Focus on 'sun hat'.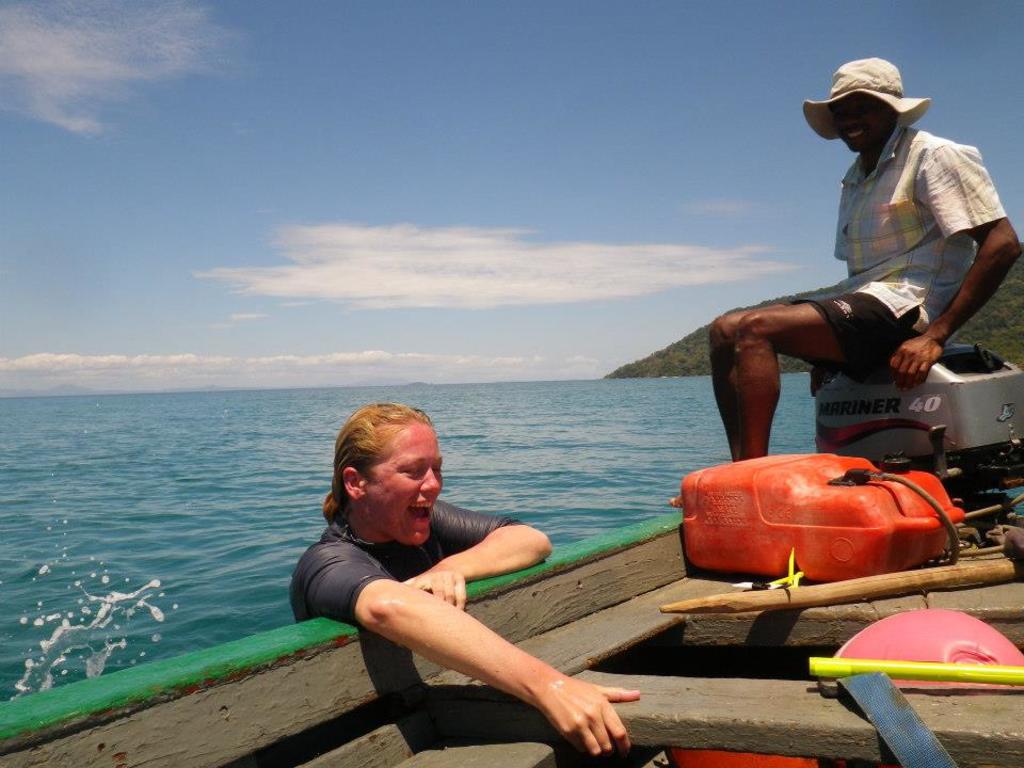
Focused at {"x1": 801, "y1": 51, "x2": 939, "y2": 140}.
